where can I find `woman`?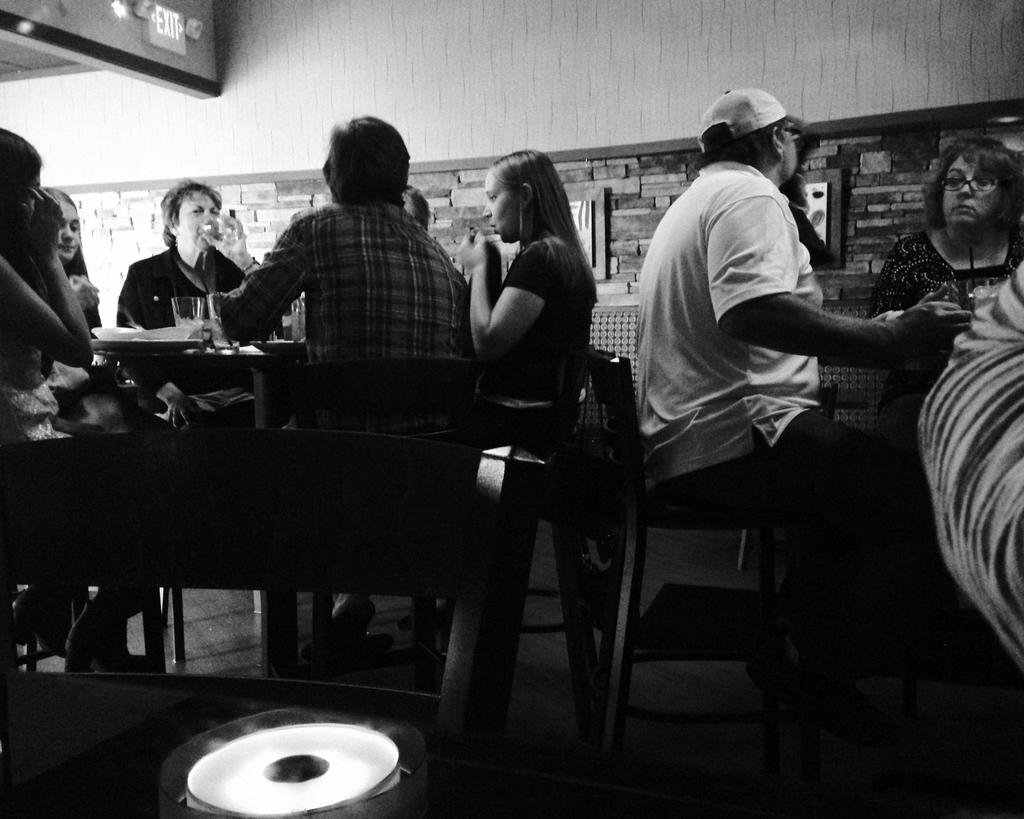
You can find it at detection(867, 139, 1023, 505).
